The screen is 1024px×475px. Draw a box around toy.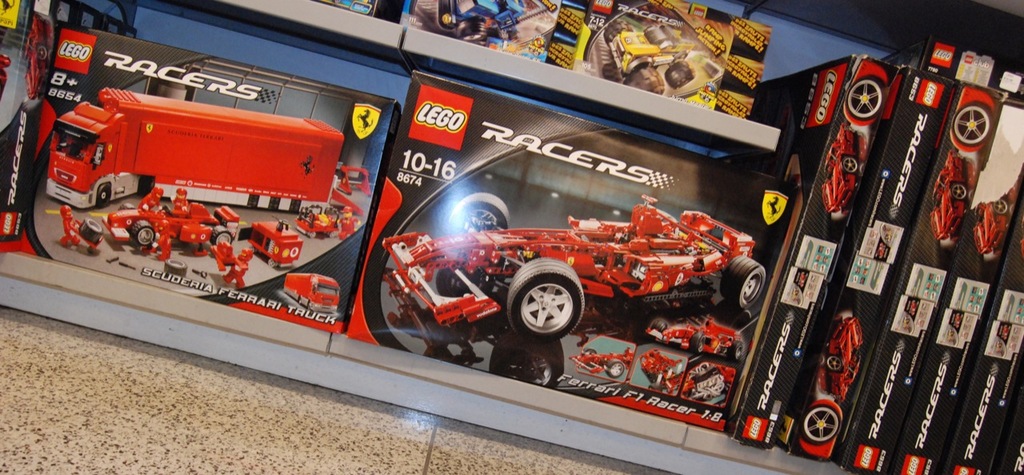
{"x1": 816, "y1": 134, "x2": 865, "y2": 209}.
